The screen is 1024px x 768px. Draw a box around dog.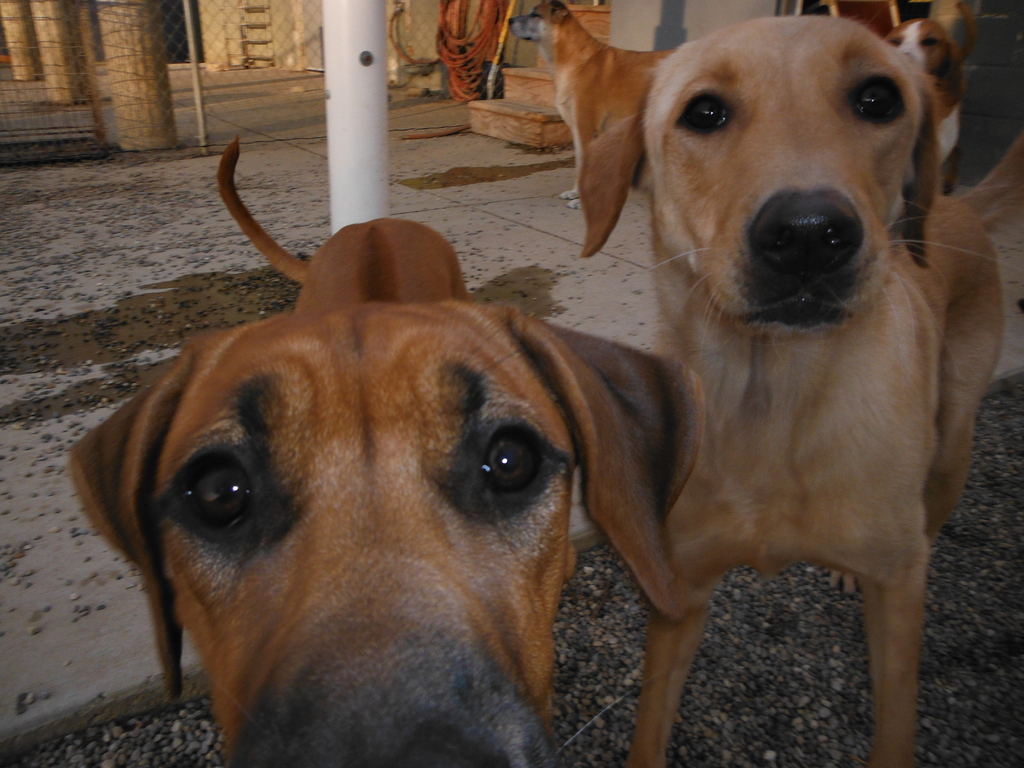
505, 0, 1023, 767.
